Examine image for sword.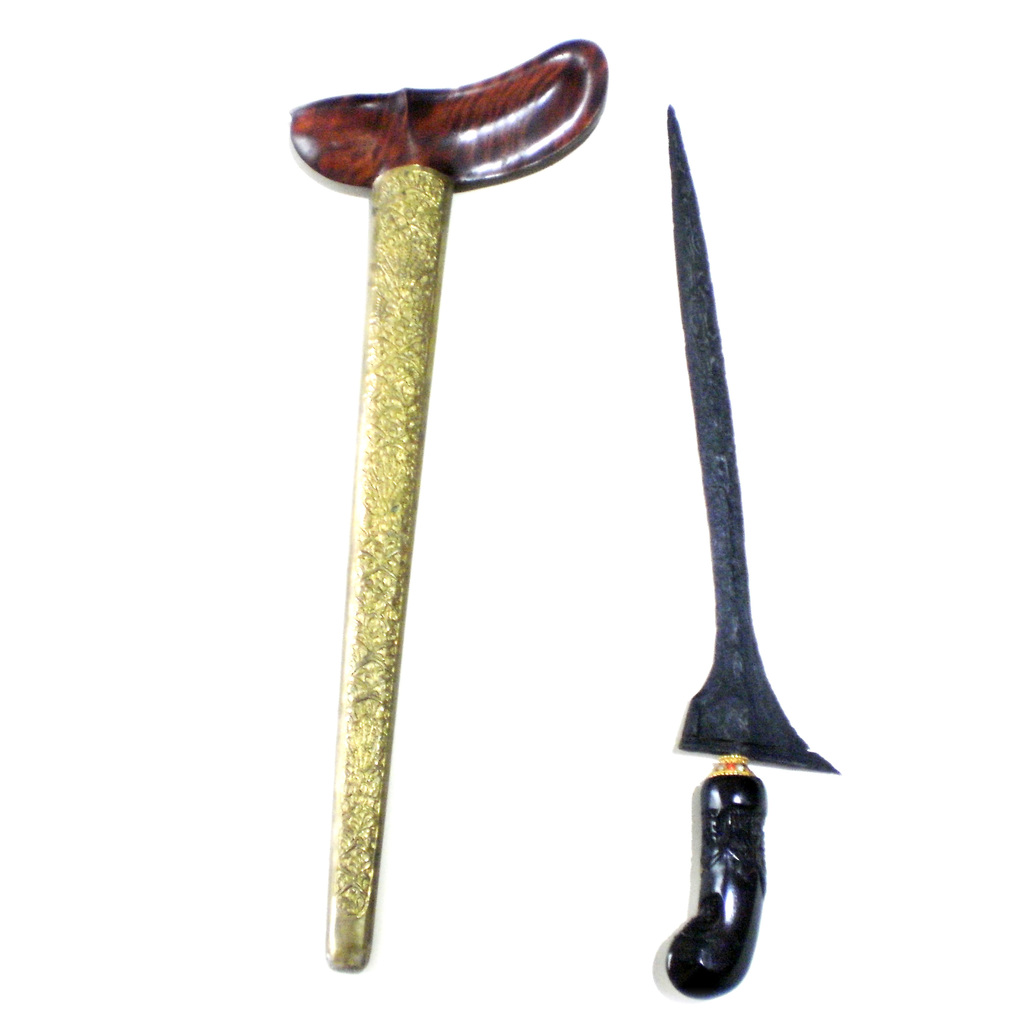
Examination result: bbox(292, 36, 610, 975).
